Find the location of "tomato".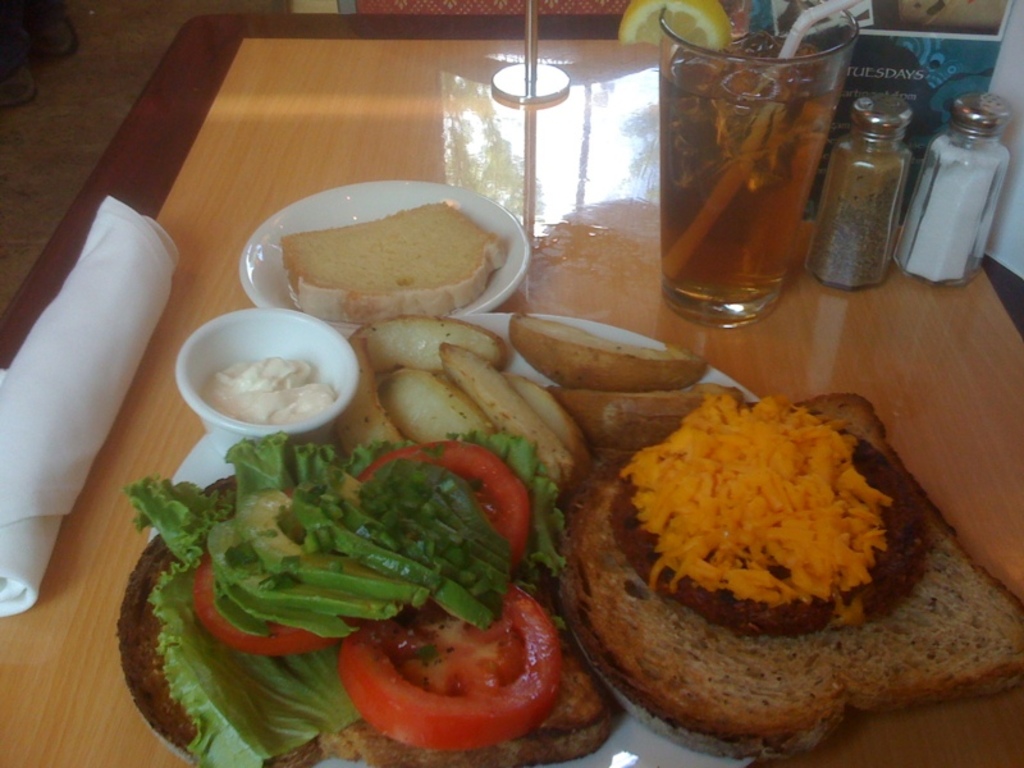
Location: <region>197, 554, 337, 662</region>.
